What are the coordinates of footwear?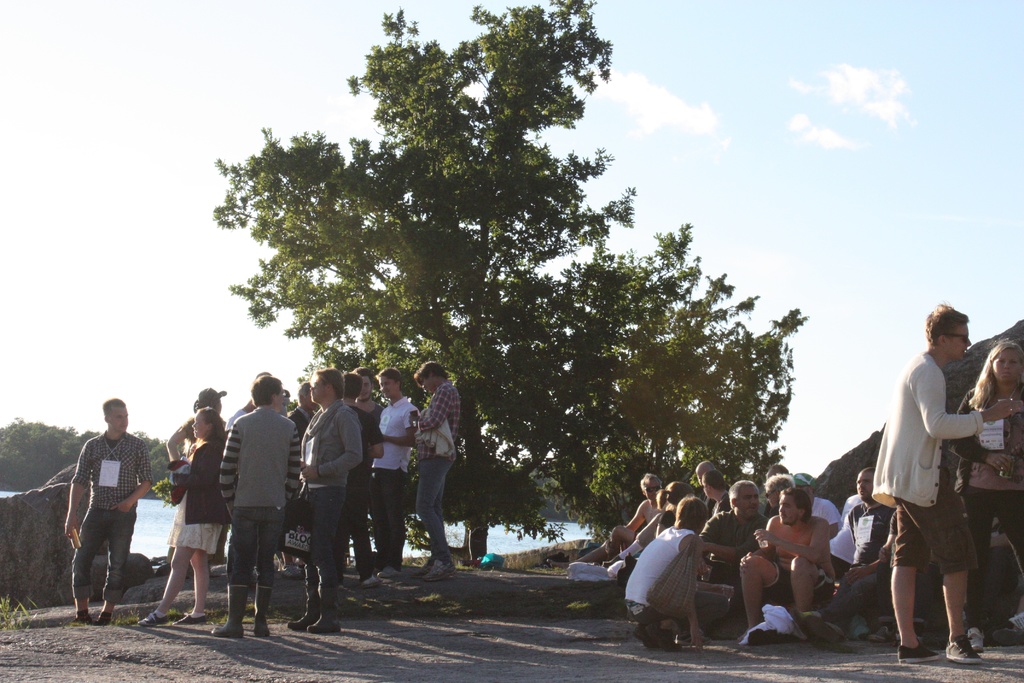
select_region(645, 618, 682, 652).
